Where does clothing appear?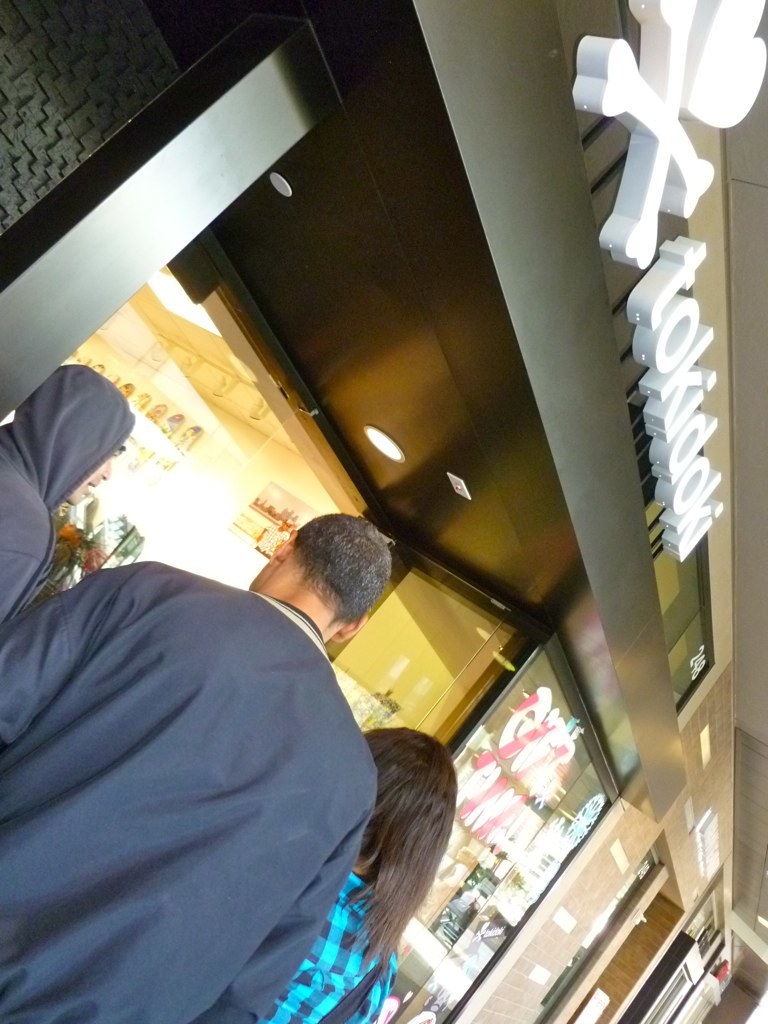
Appears at Rect(0, 361, 141, 636).
